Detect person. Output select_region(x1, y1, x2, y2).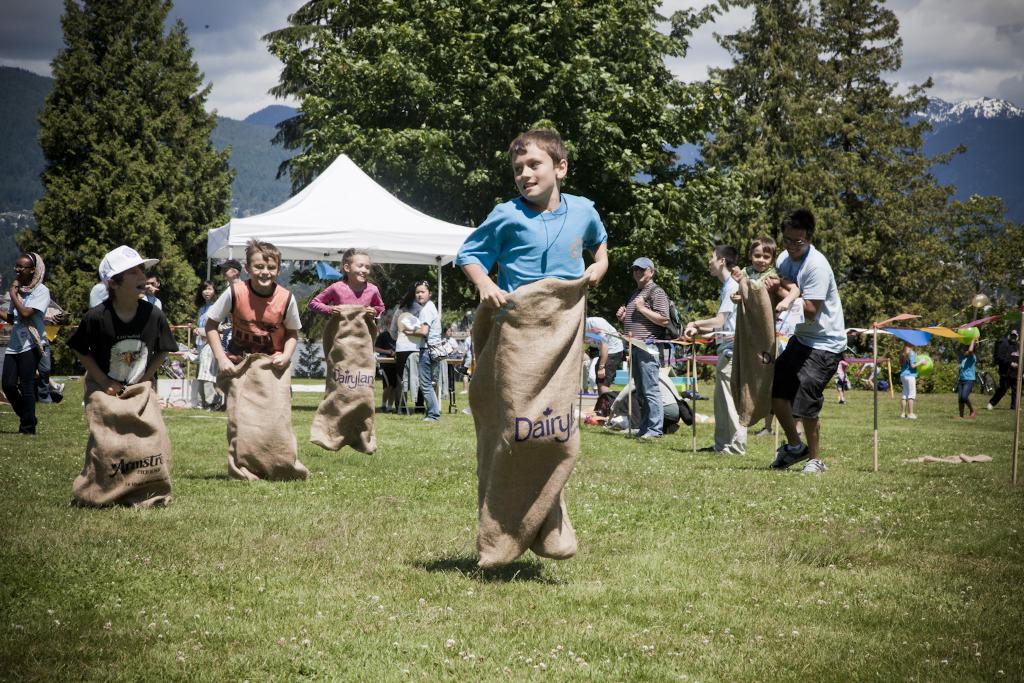
select_region(207, 254, 249, 416).
